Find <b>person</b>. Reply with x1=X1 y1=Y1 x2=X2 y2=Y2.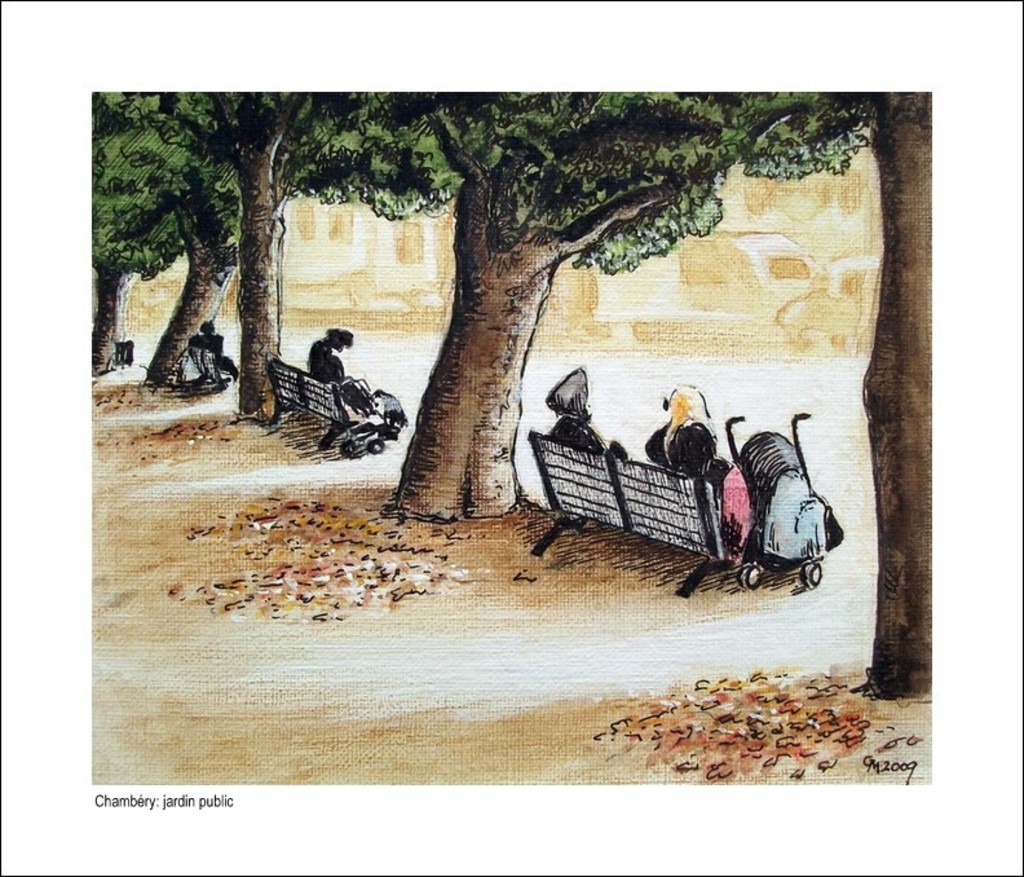
x1=551 y1=367 x2=605 y2=459.
